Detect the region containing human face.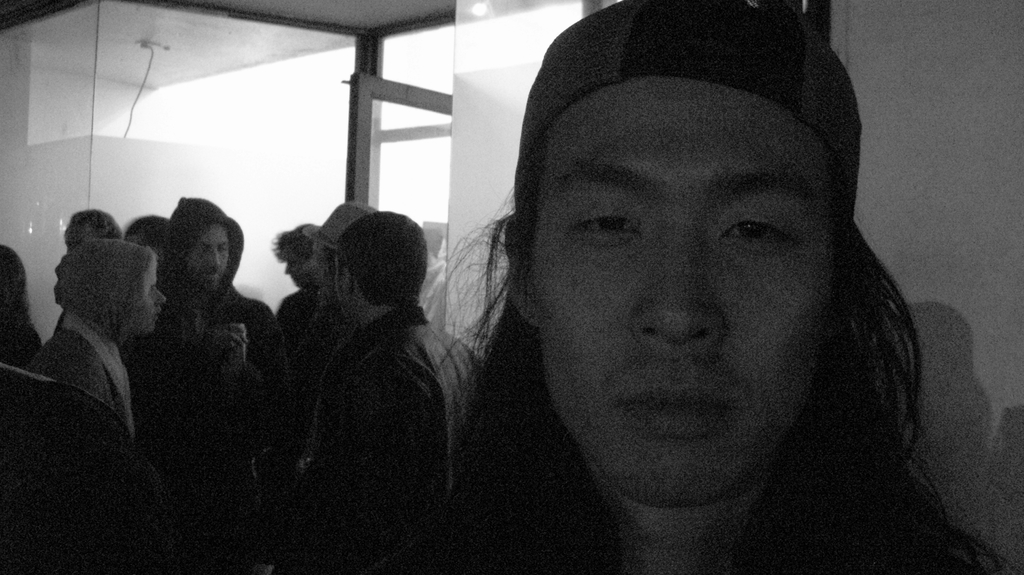
x1=132 y1=274 x2=165 y2=335.
